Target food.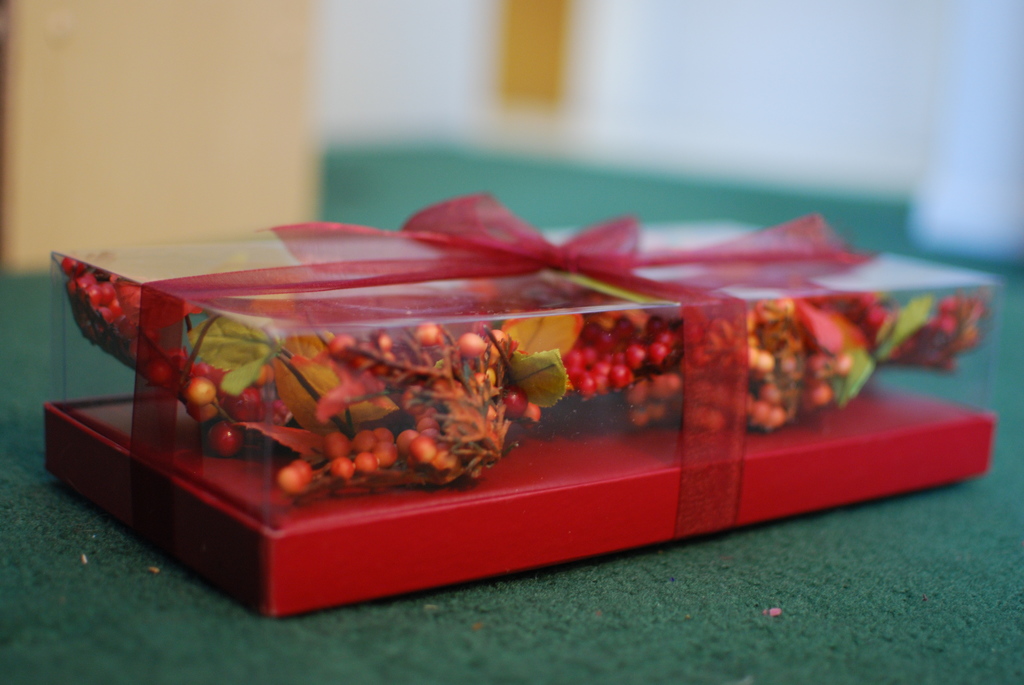
Target region: region(179, 302, 582, 505).
